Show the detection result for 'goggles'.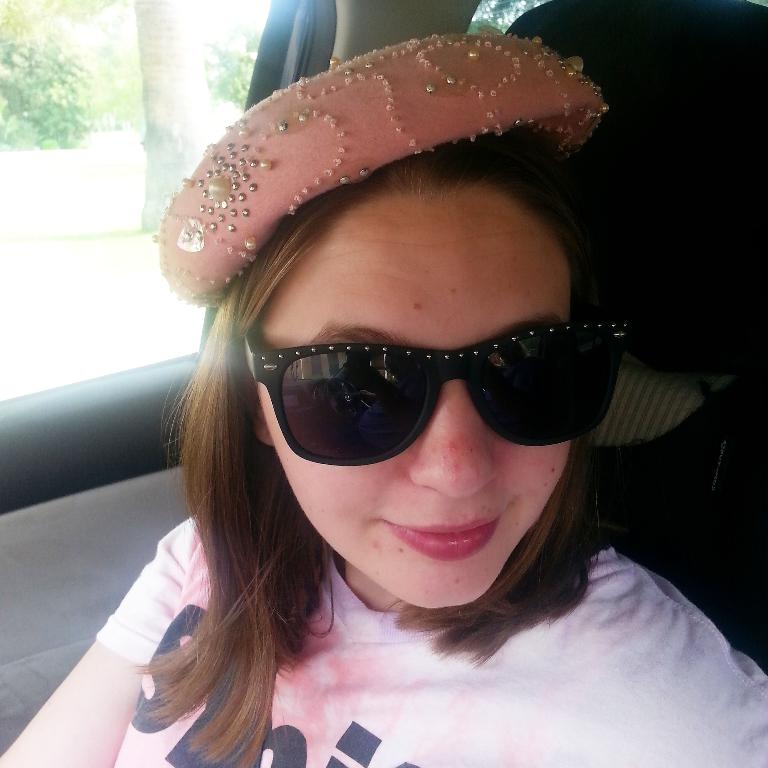
<bbox>228, 323, 633, 463</bbox>.
